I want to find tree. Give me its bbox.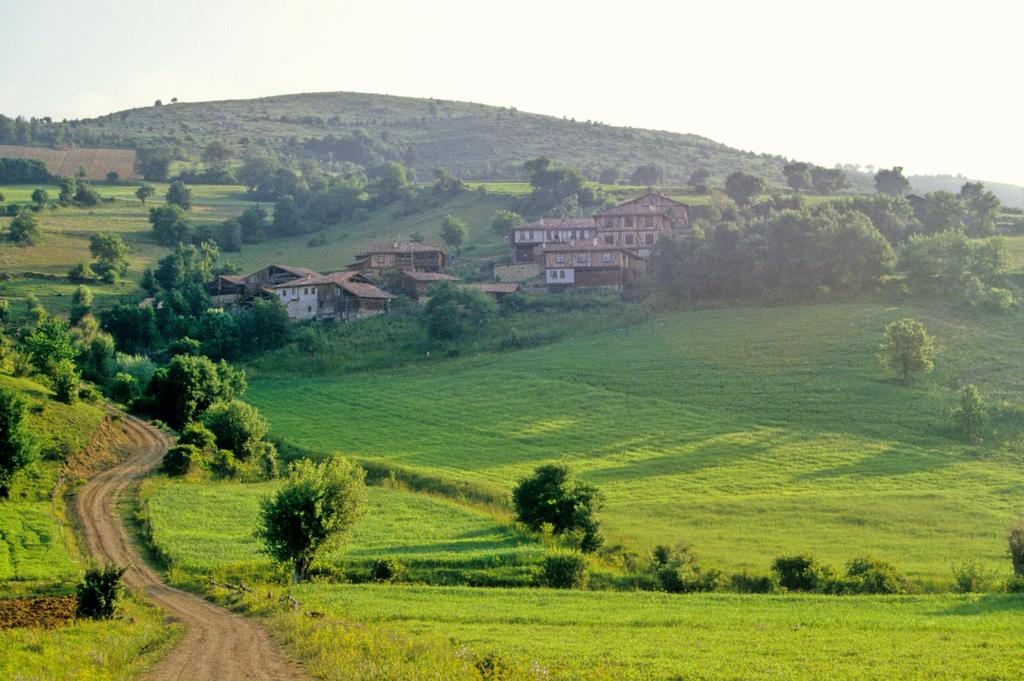
Rect(681, 166, 717, 185).
